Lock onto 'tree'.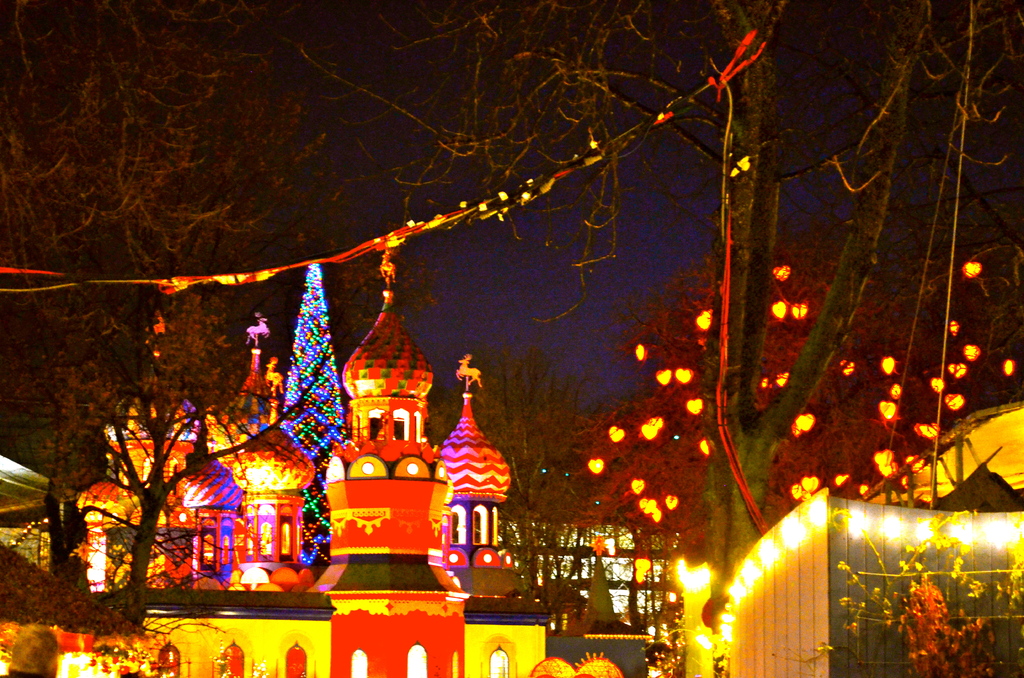
Locked: <region>7, 4, 387, 277</region>.
